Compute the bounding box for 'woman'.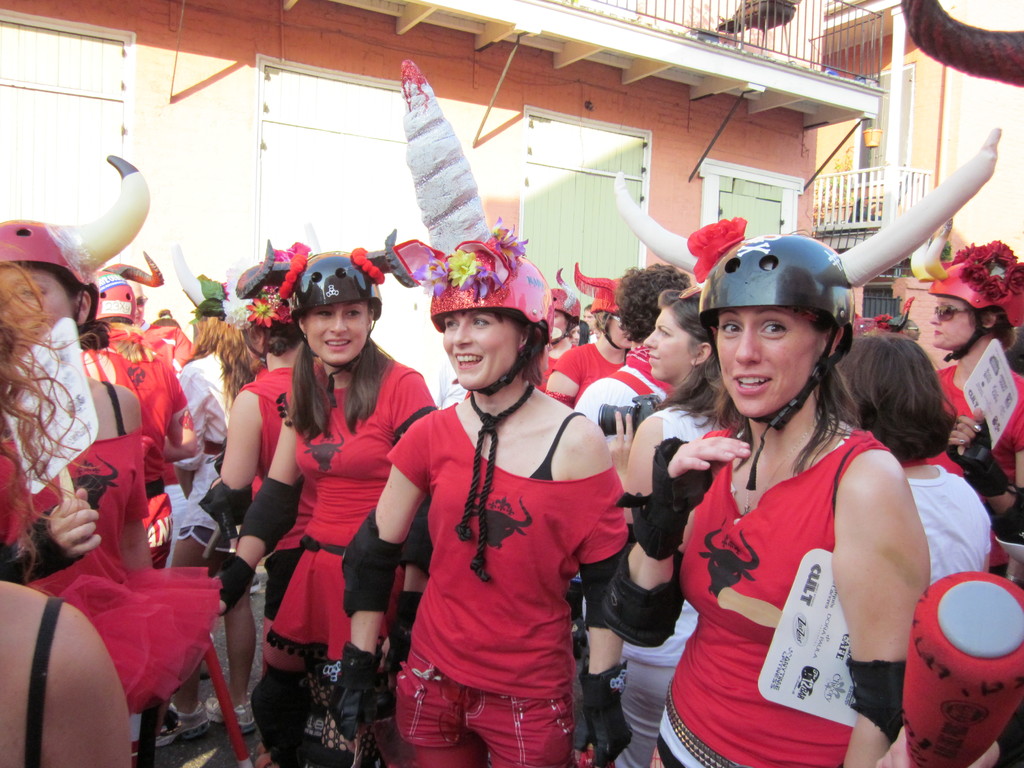
left=0, top=153, right=151, bottom=598.
